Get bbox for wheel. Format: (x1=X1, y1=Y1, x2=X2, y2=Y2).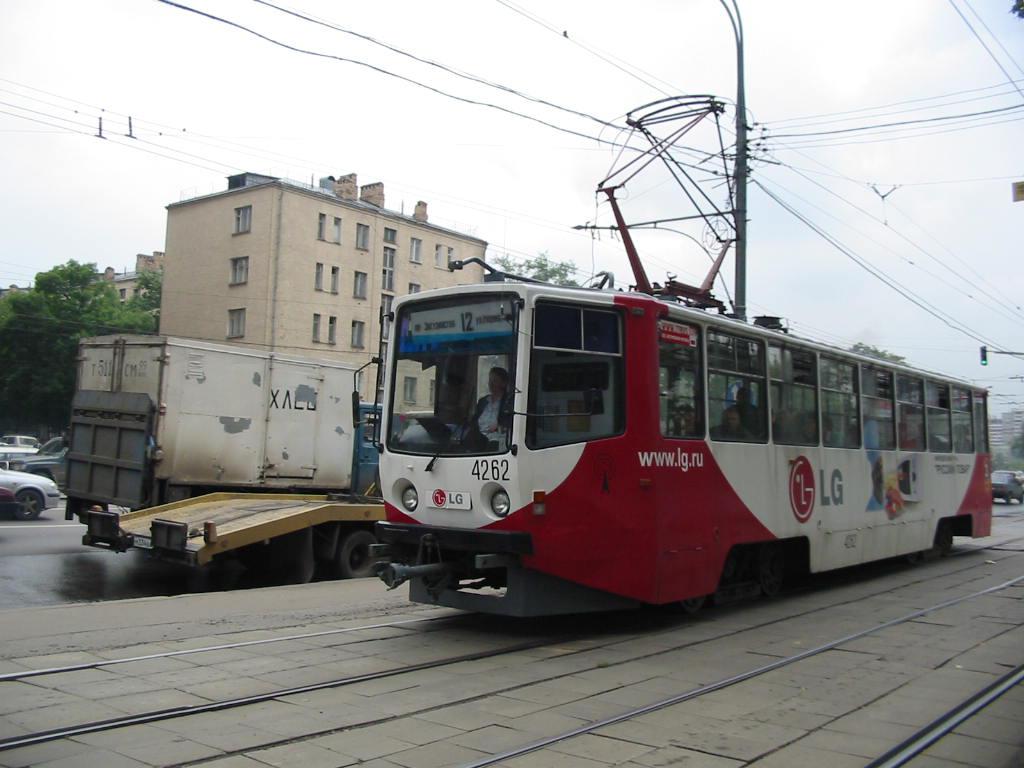
(x1=11, y1=487, x2=43, y2=521).
